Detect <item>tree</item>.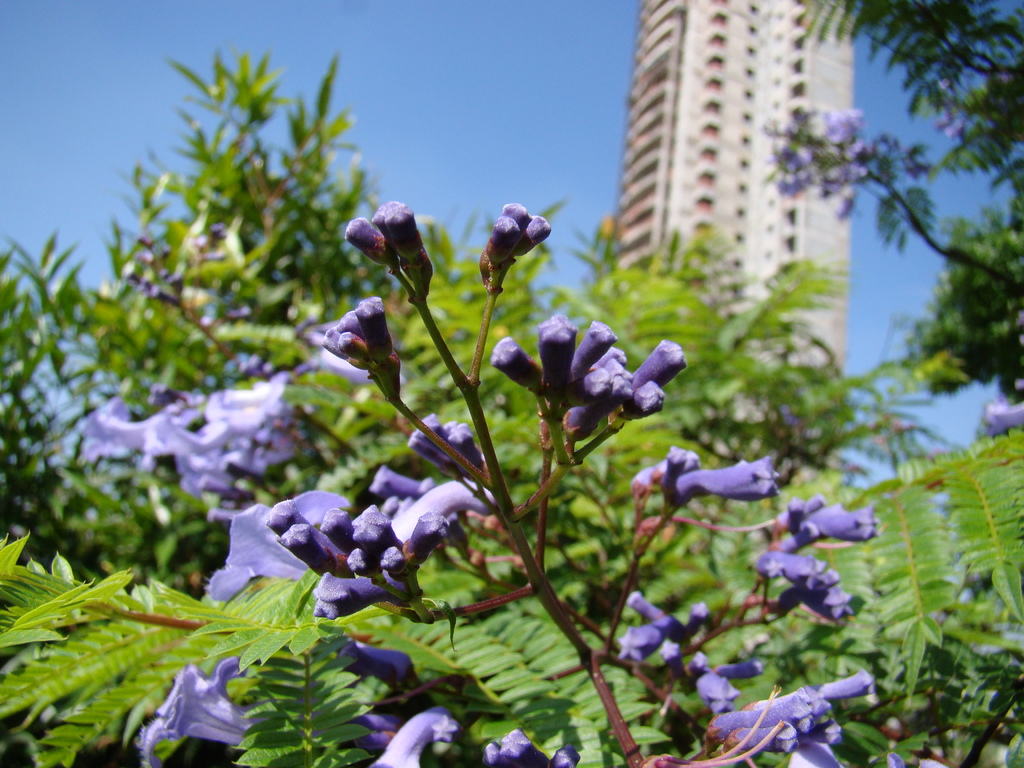
Detected at detection(692, 15, 1009, 436).
